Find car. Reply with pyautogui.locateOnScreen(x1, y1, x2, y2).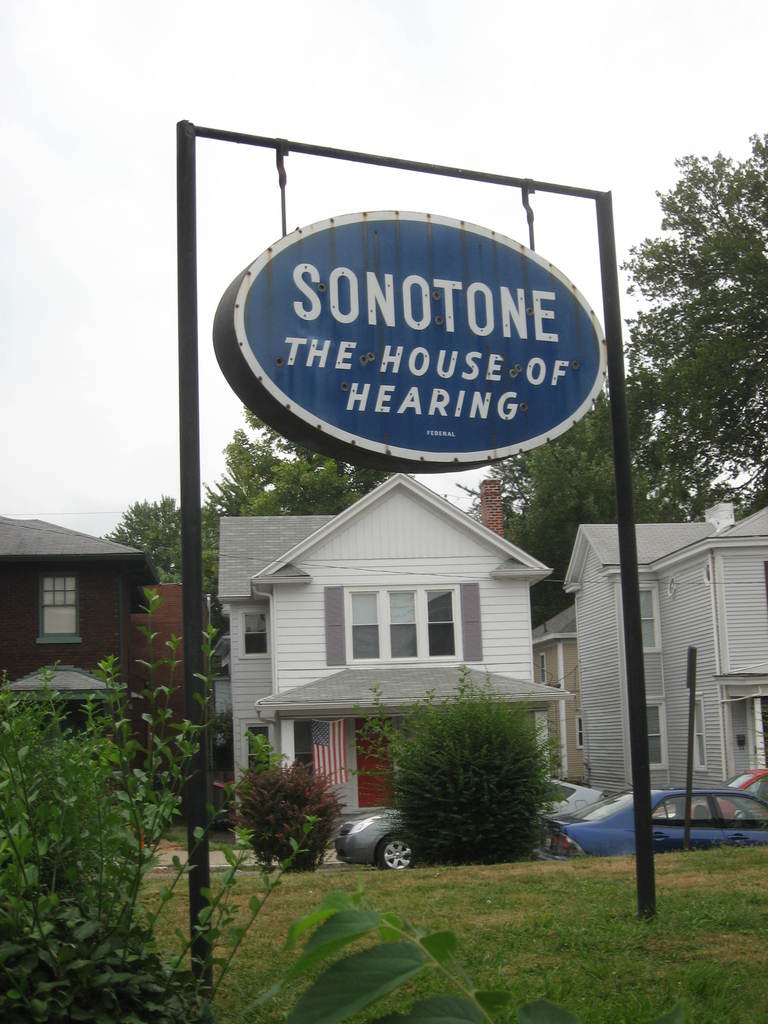
pyautogui.locateOnScreen(549, 783, 767, 855).
